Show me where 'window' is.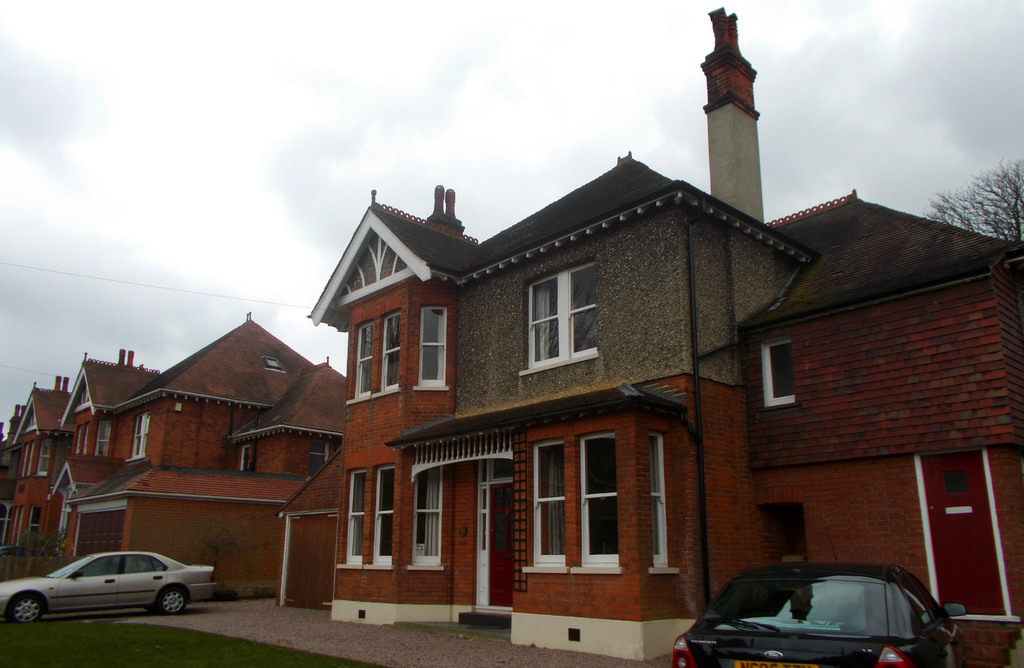
'window' is at 381, 307, 403, 392.
